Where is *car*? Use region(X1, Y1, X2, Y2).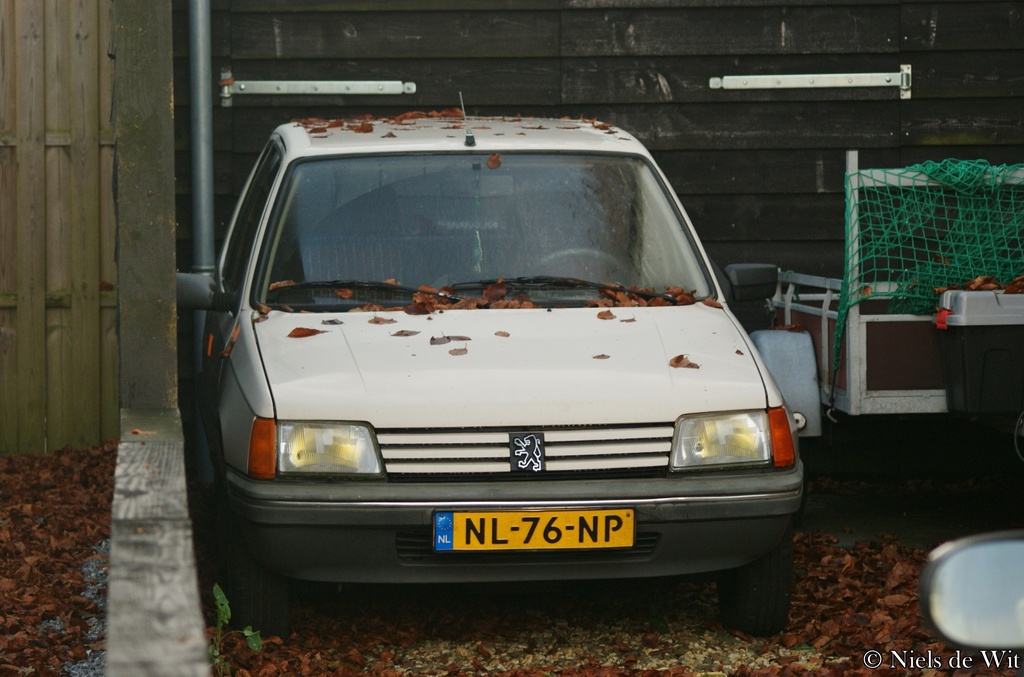
region(180, 115, 810, 635).
